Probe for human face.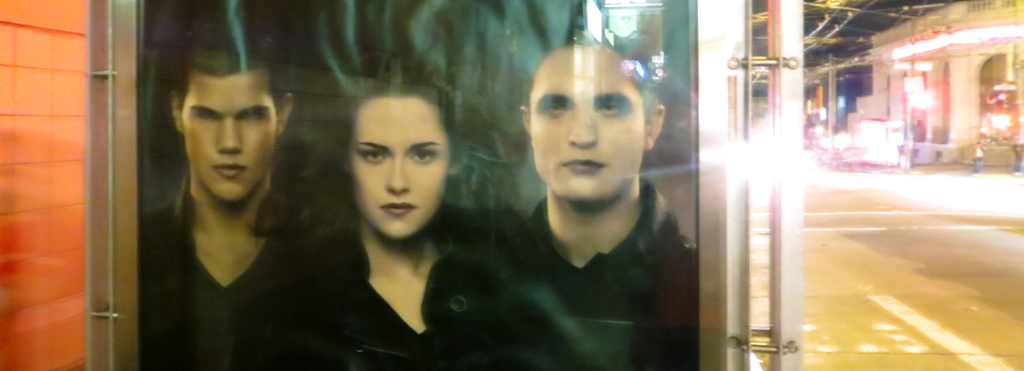
Probe result: <region>181, 76, 277, 200</region>.
